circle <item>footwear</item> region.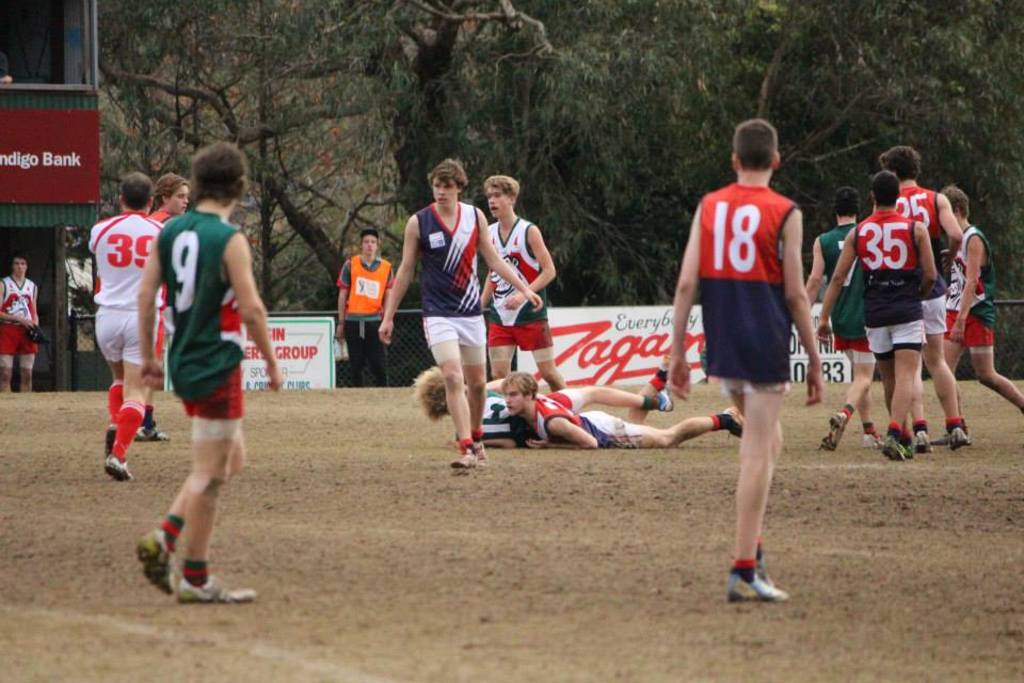
Region: left=176, top=574, right=258, bottom=604.
